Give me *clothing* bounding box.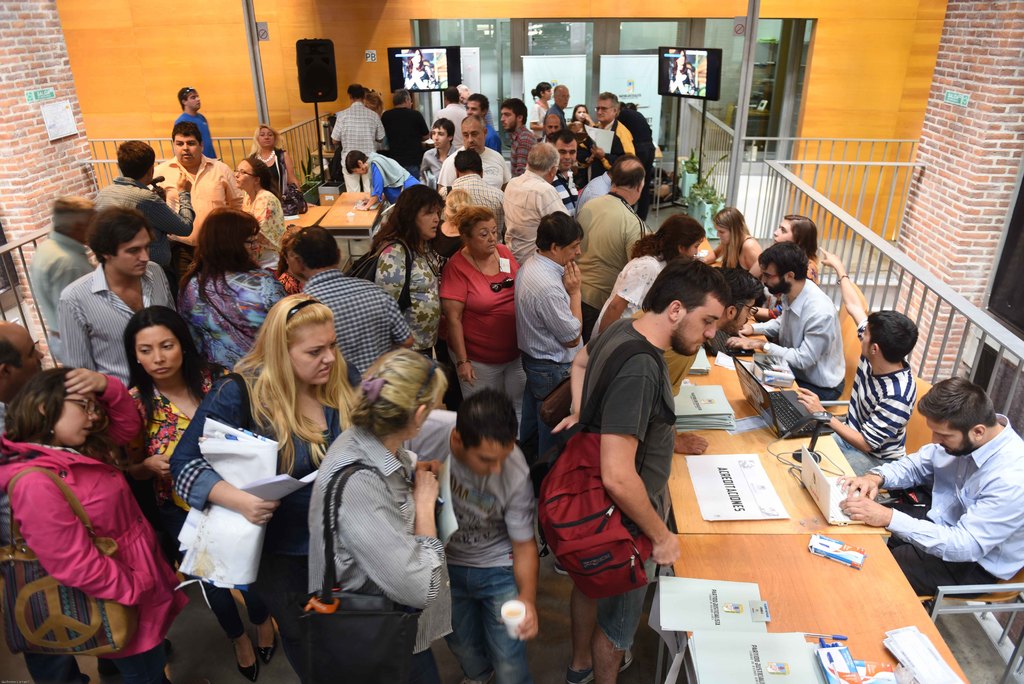
x1=439, y1=446, x2=538, y2=667.
